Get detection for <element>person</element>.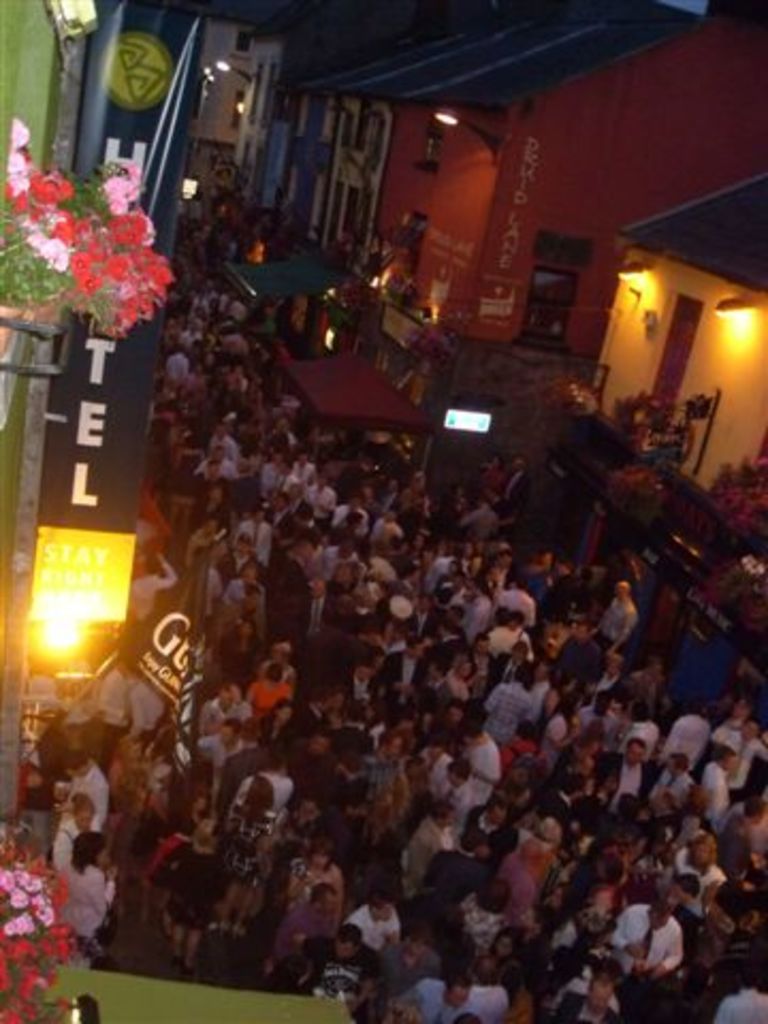
Detection: {"x1": 555, "y1": 617, "x2": 595, "y2": 685}.
